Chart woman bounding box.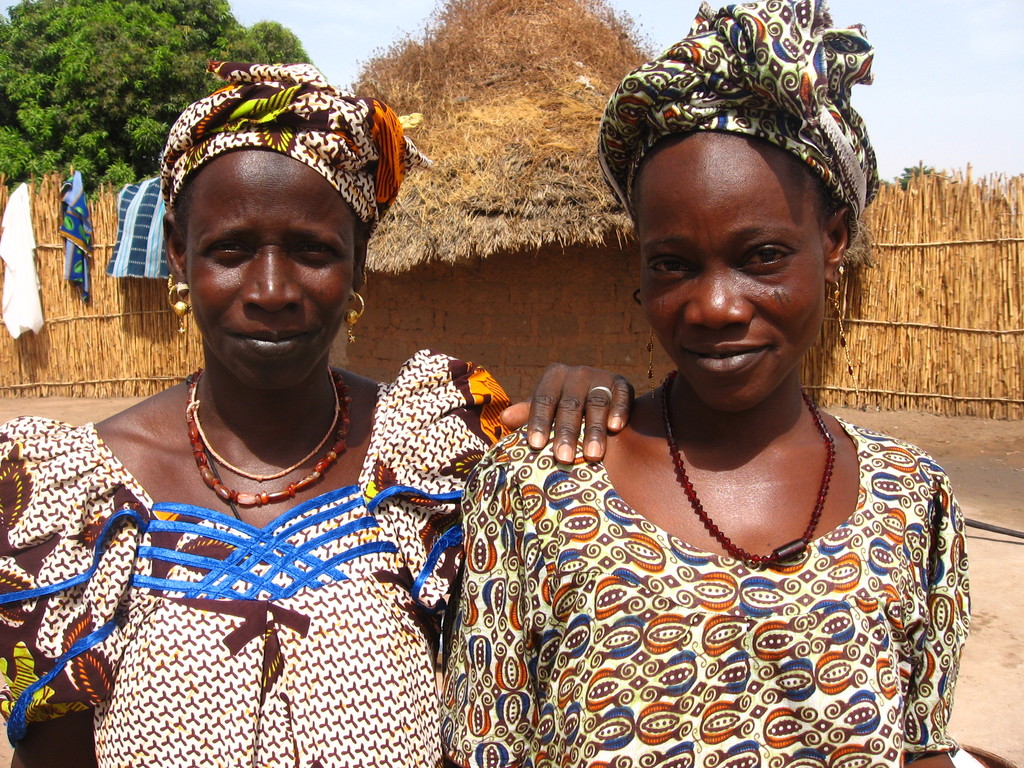
Charted: select_region(433, 0, 959, 767).
